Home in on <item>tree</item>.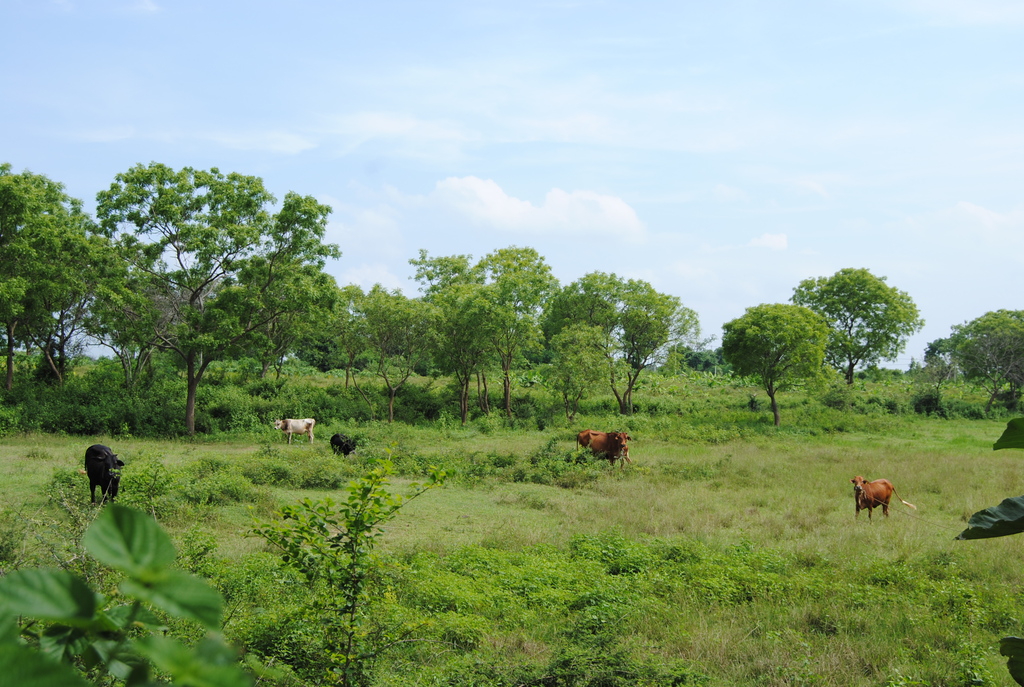
Homed in at rect(40, 167, 348, 464).
